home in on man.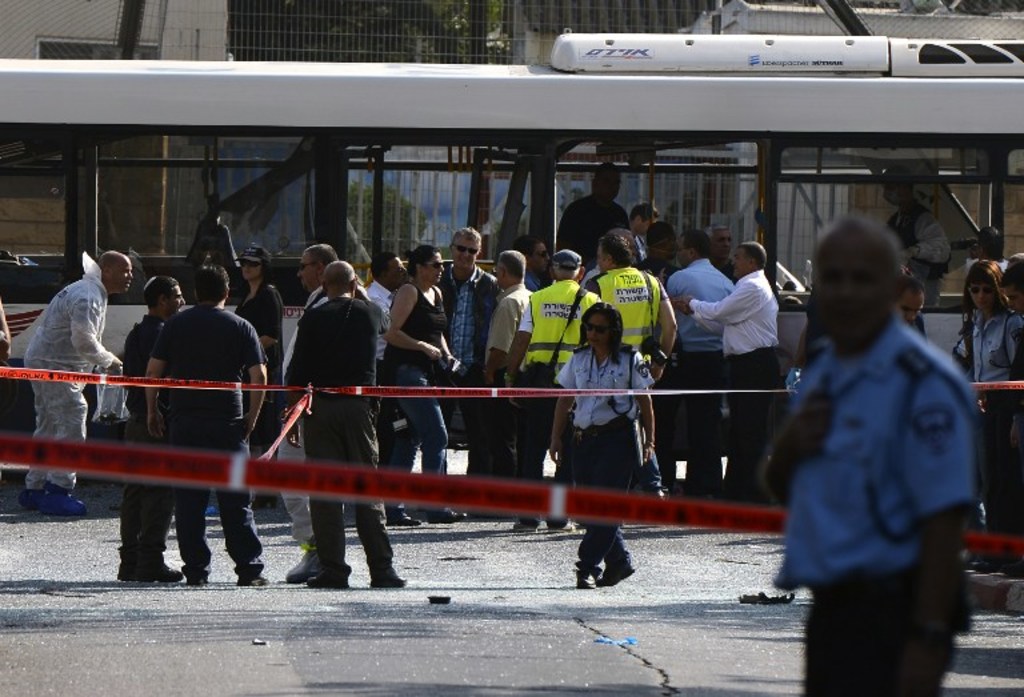
Homed in at bbox(143, 264, 272, 586).
